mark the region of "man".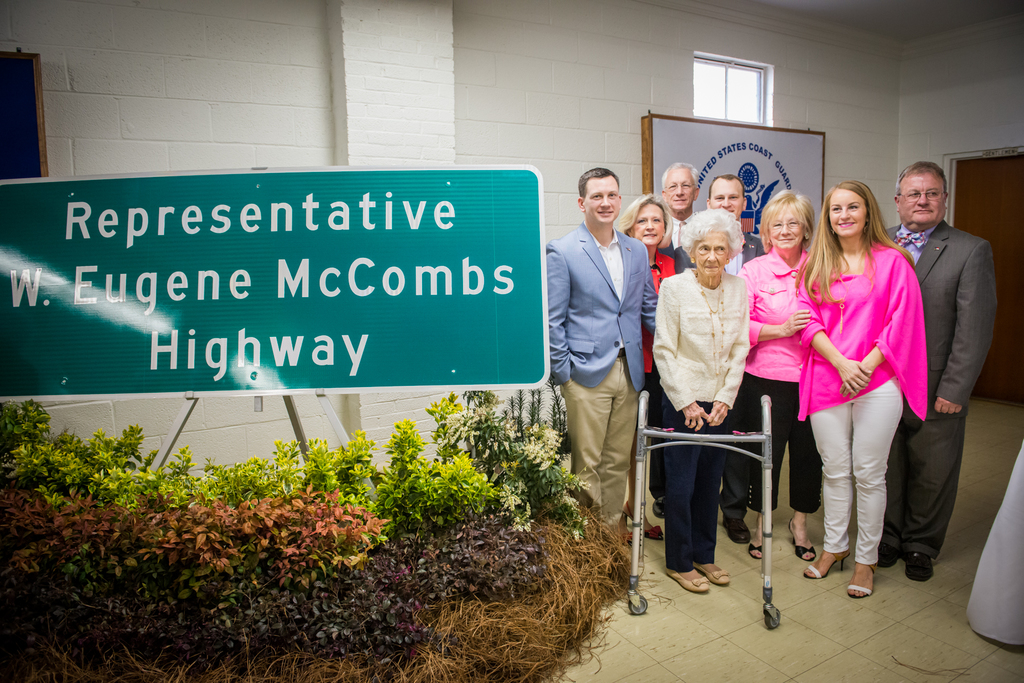
Region: pyautogui.locateOnScreen(881, 160, 994, 579).
